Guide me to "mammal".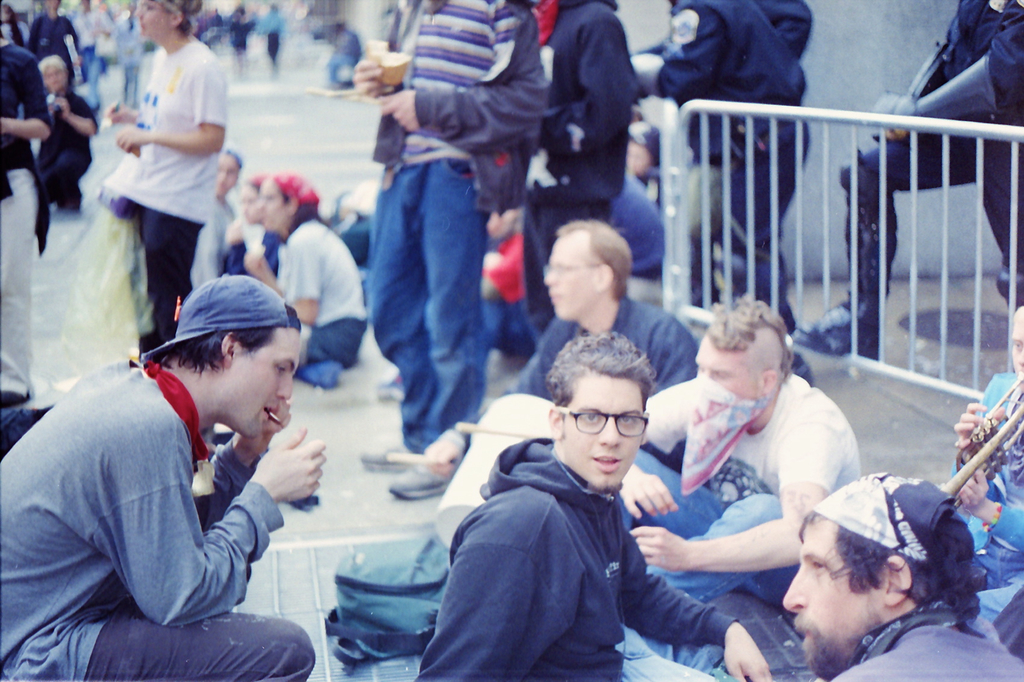
Guidance: 935/304/1023/624.
